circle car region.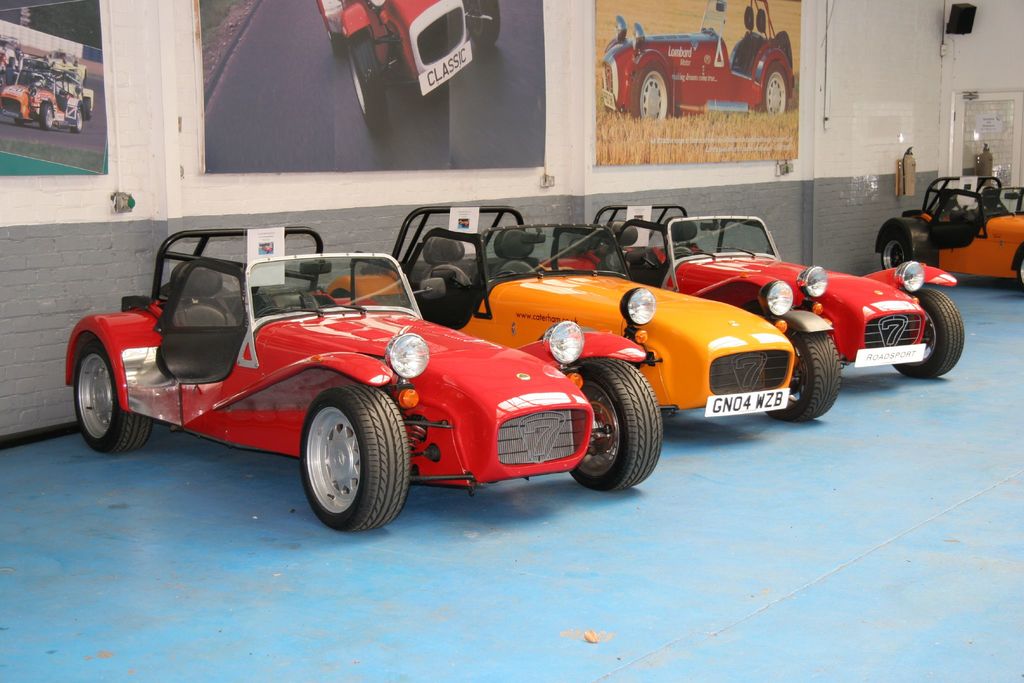
Region: <box>600,0,803,115</box>.
